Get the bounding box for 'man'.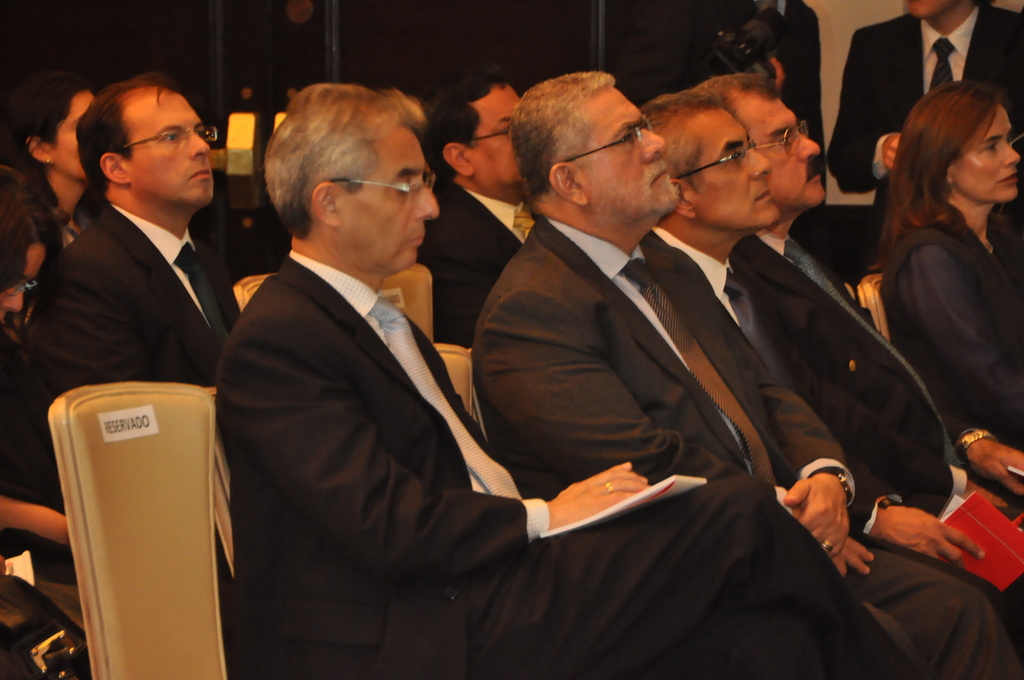
pyautogui.locateOnScreen(9, 67, 251, 674).
